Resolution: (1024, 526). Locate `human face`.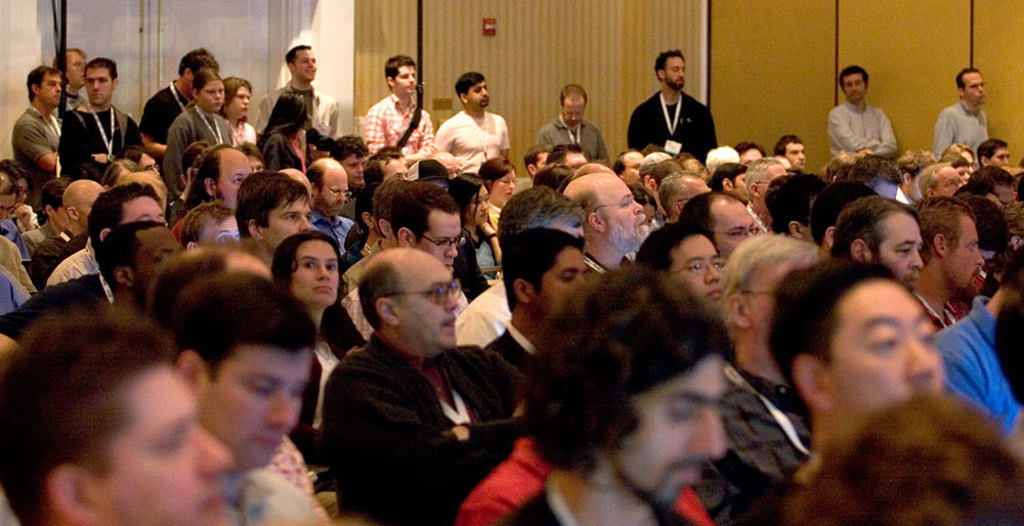
290 243 340 306.
